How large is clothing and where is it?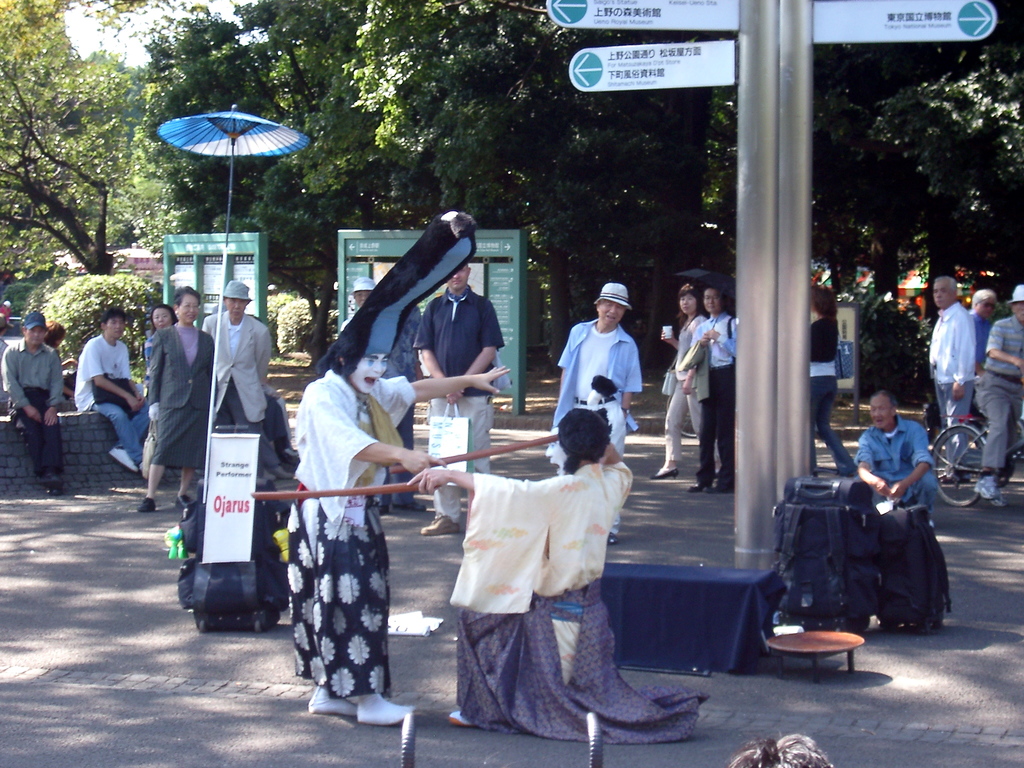
Bounding box: crop(923, 303, 975, 474).
